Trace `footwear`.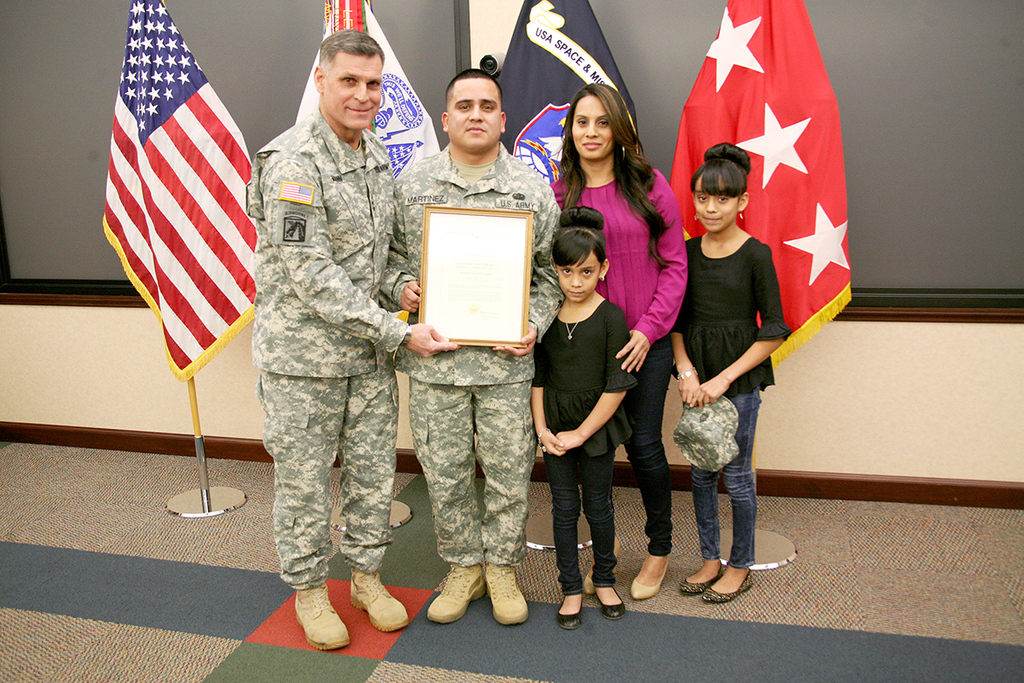
Traced to region(276, 583, 352, 658).
